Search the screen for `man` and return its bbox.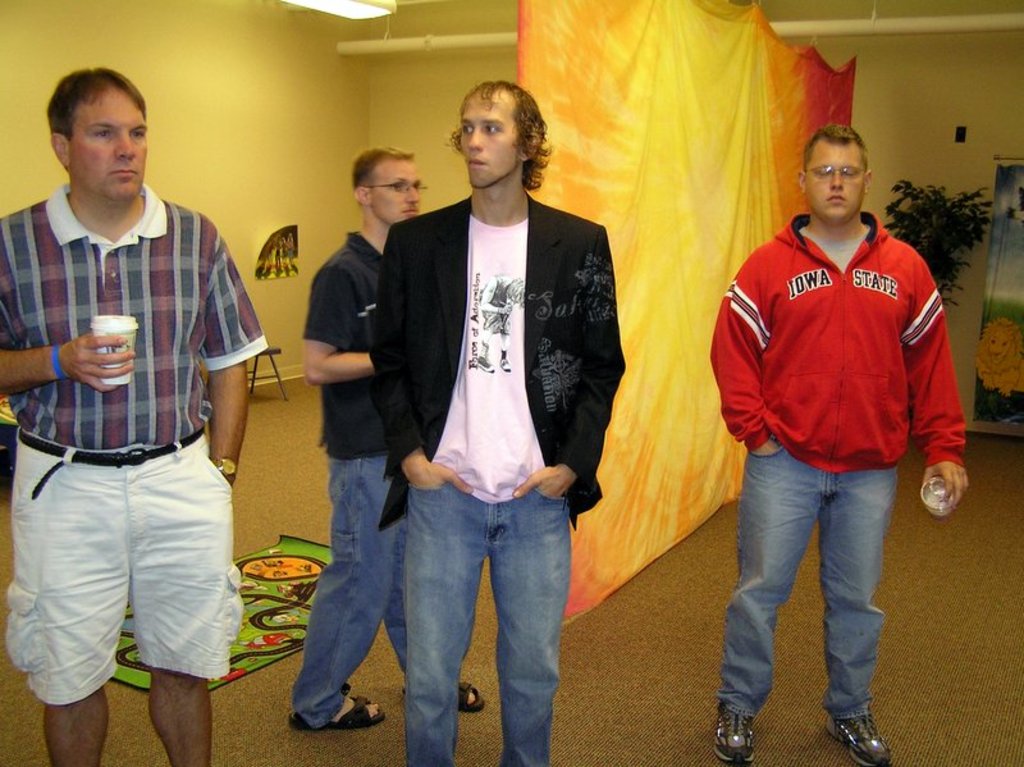
Found: box(369, 73, 623, 766).
